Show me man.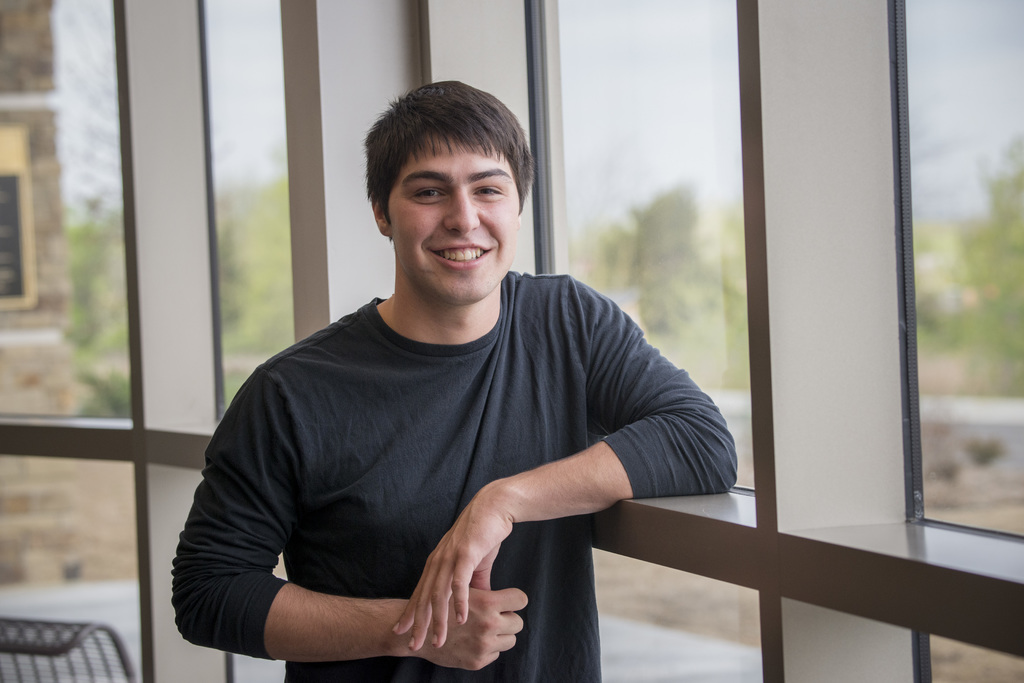
man is here: bbox(171, 100, 754, 672).
